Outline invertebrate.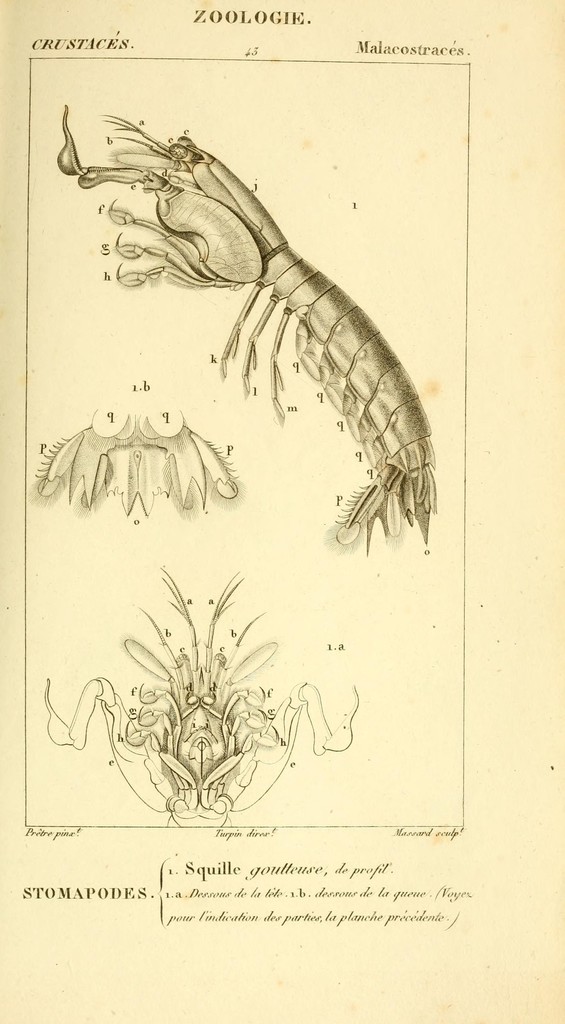
Outline: <bbox>52, 99, 443, 563</bbox>.
